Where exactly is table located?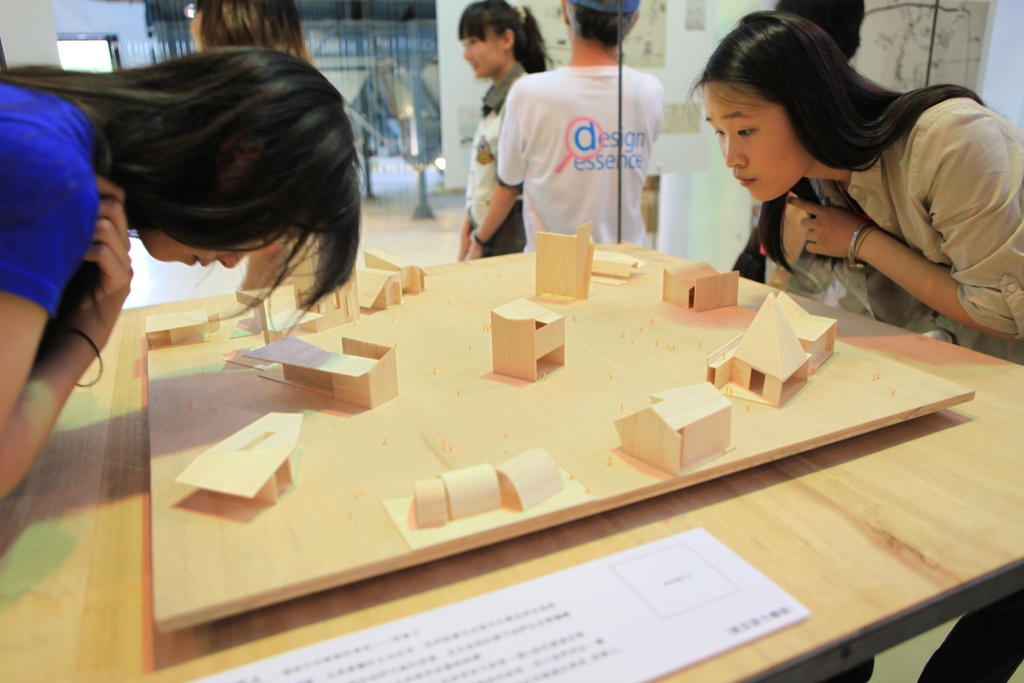
Its bounding box is bbox(67, 250, 997, 655).
